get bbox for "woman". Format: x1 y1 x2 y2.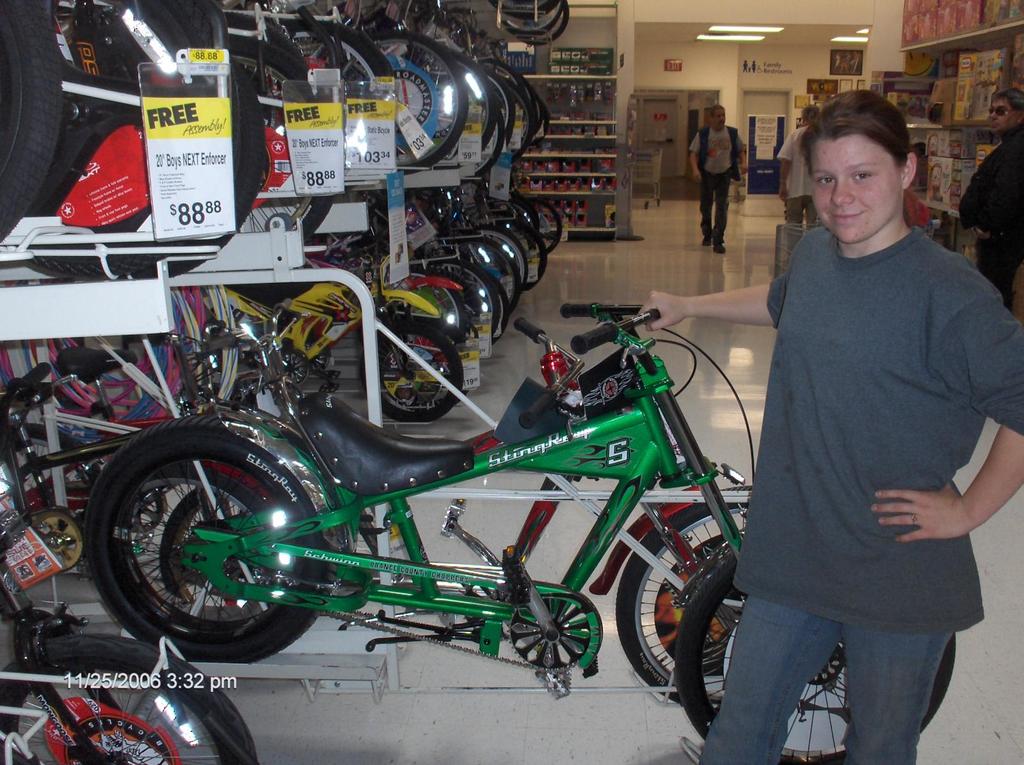
709 69 1000 764.
